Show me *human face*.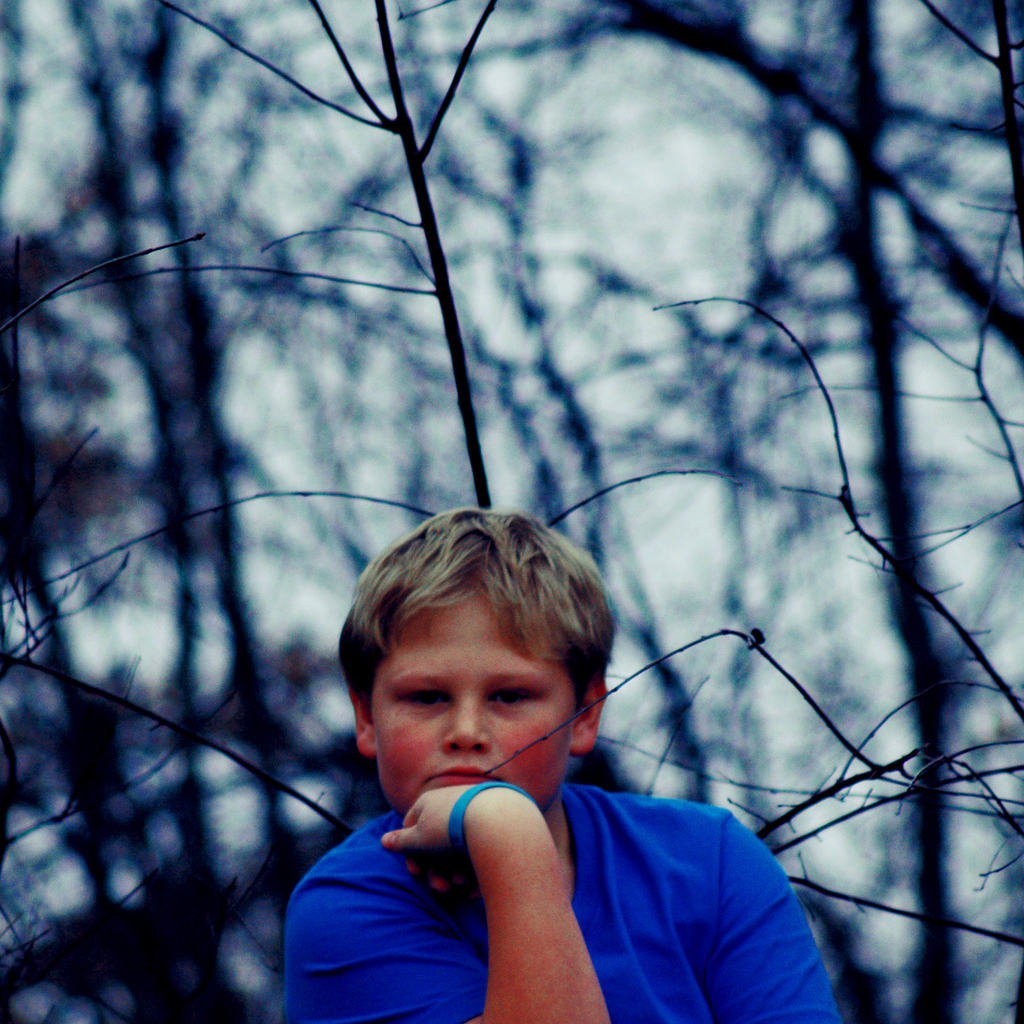
*human face* is here: x1=375, y1=576, x2=564, y2=816.
